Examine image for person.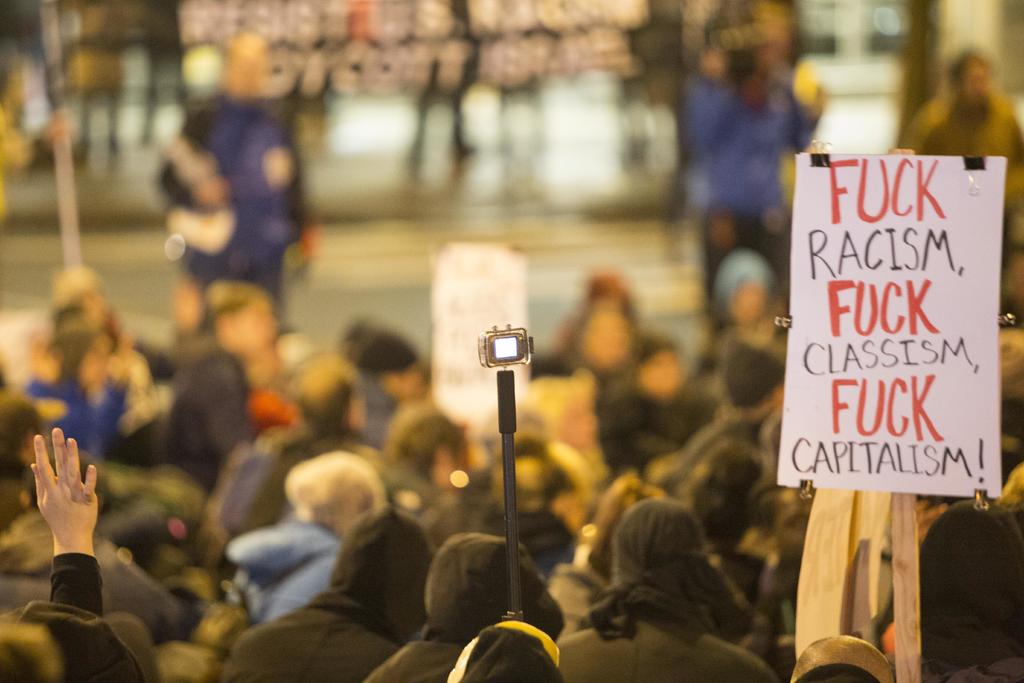
Examination result: <region>0, 277, 1023, 682</region>.
